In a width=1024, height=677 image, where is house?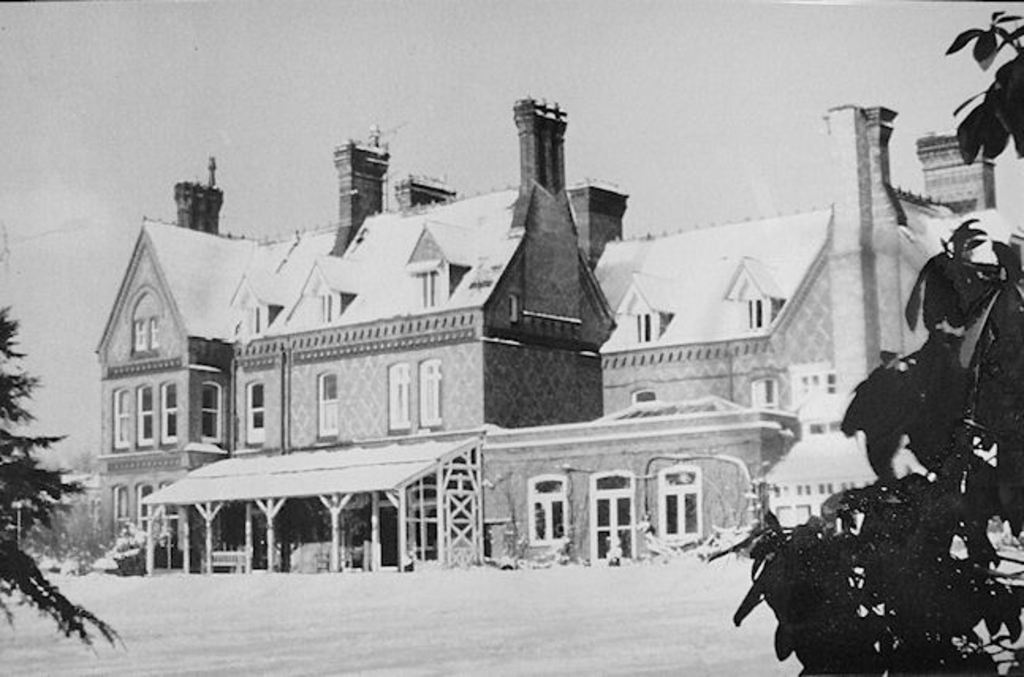
locate(128, 111, 882, 577).
